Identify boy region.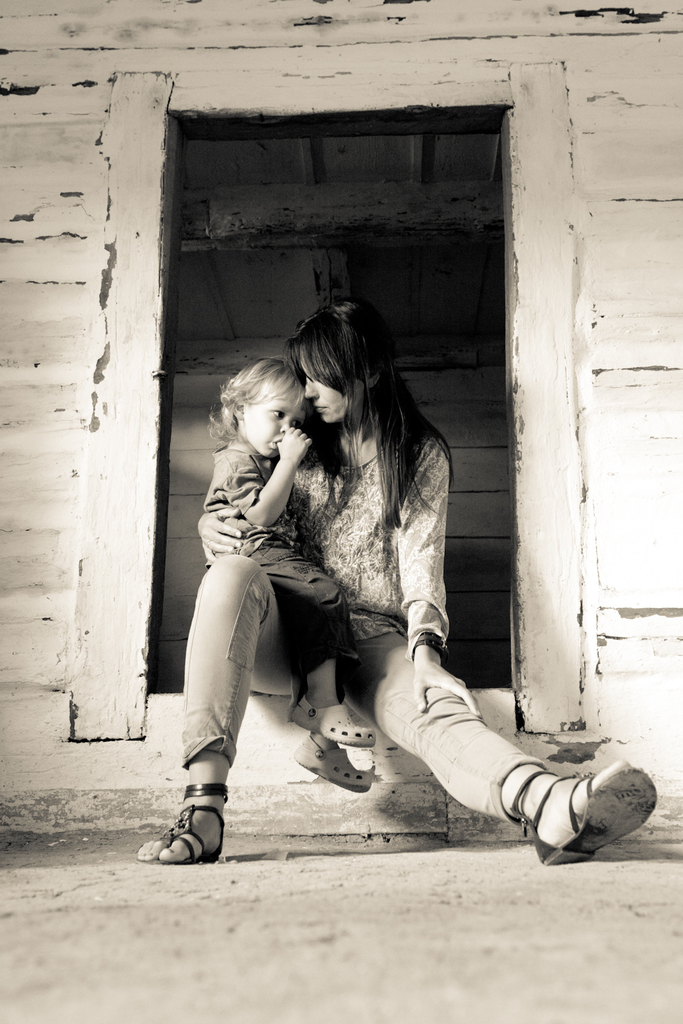
Region: left=199, top=356, right=378, bottom=792.
